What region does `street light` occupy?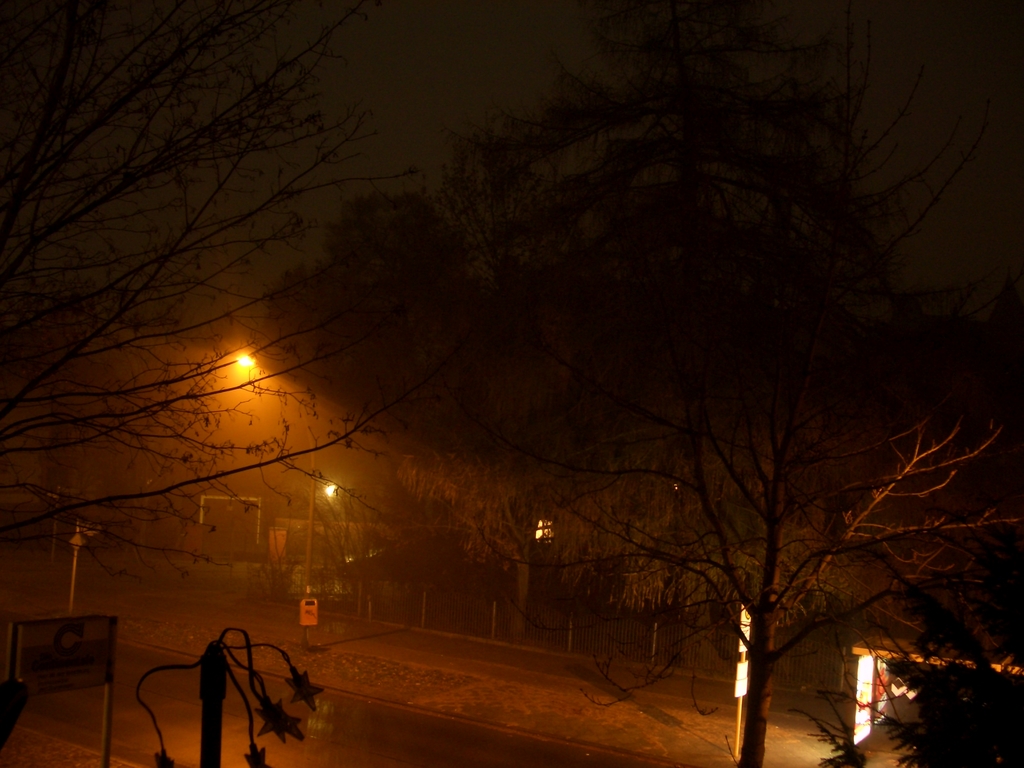
bbox=(188, 344, 259, 381).
